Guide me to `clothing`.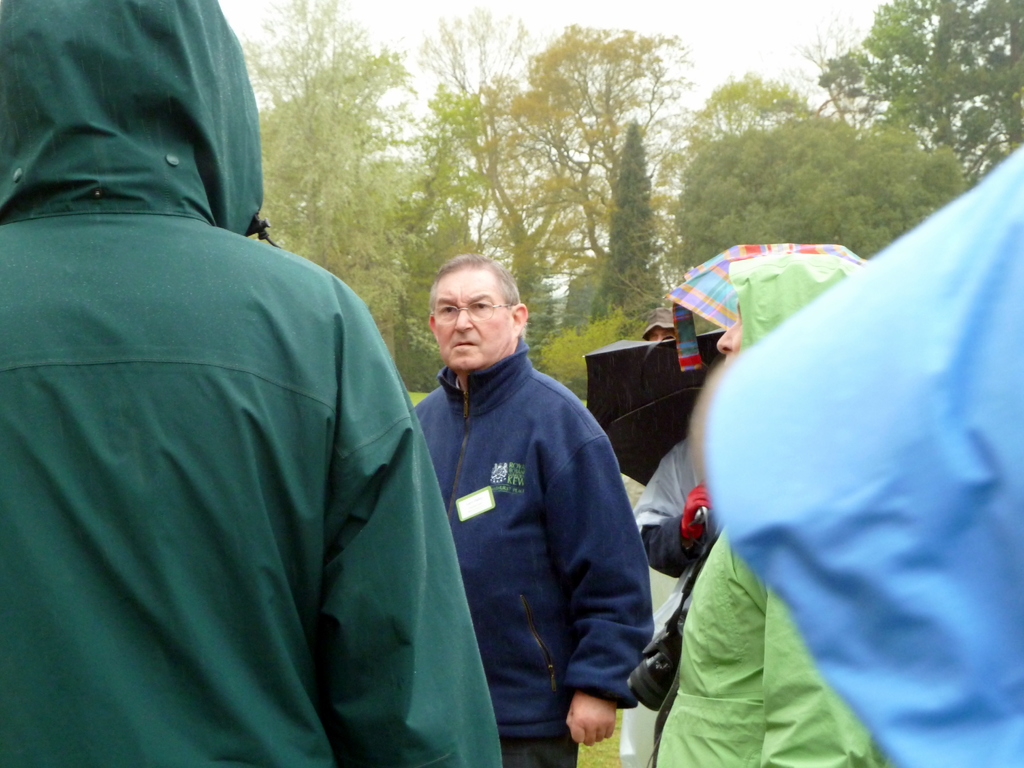
Guidance: box(499, 733, 577, 767).
